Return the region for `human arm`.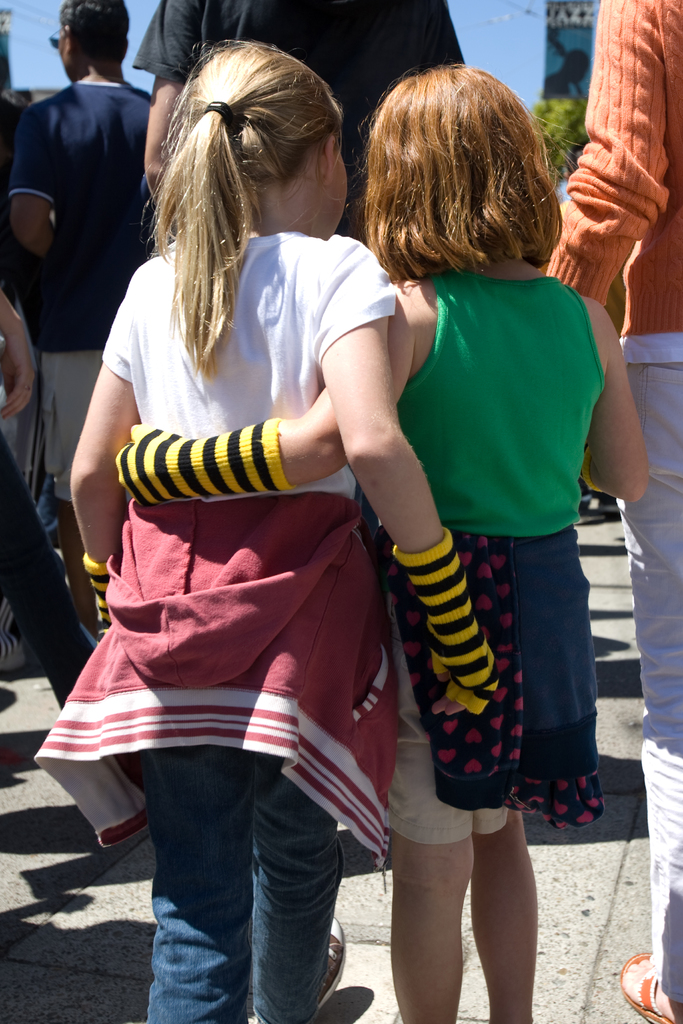
bbox(317, 230, 511, 731).
